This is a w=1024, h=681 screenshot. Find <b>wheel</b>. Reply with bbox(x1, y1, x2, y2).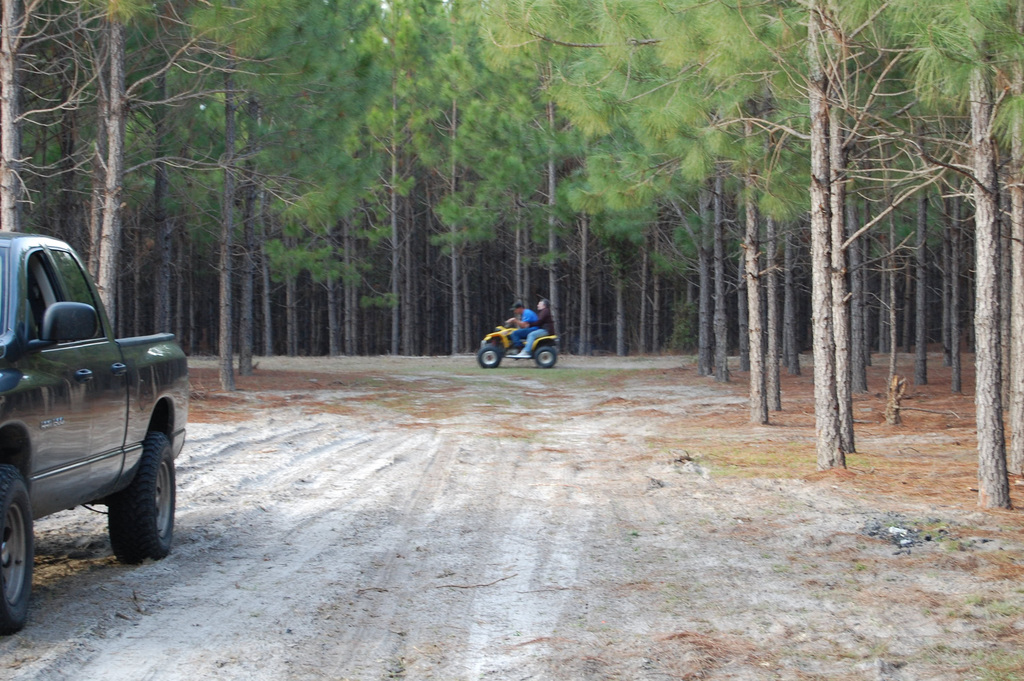
bbox(536, 347, 557, 368).
